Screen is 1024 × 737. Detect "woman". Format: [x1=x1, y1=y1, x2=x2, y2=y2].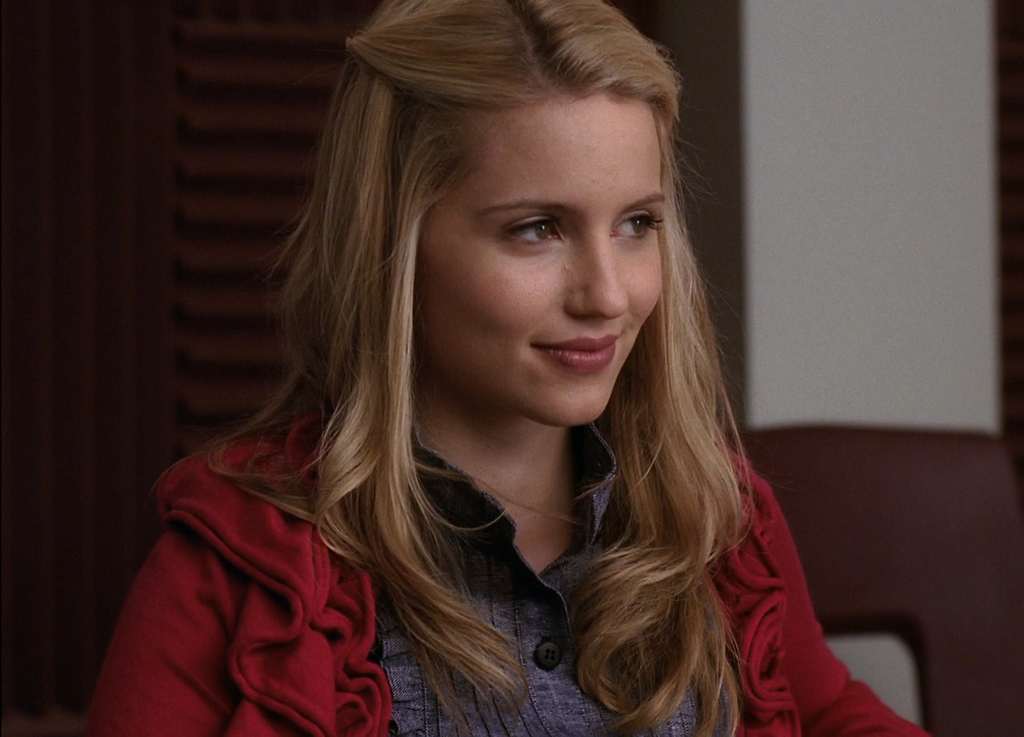
[x1=83, y1=3, x2=931, y2=736].
